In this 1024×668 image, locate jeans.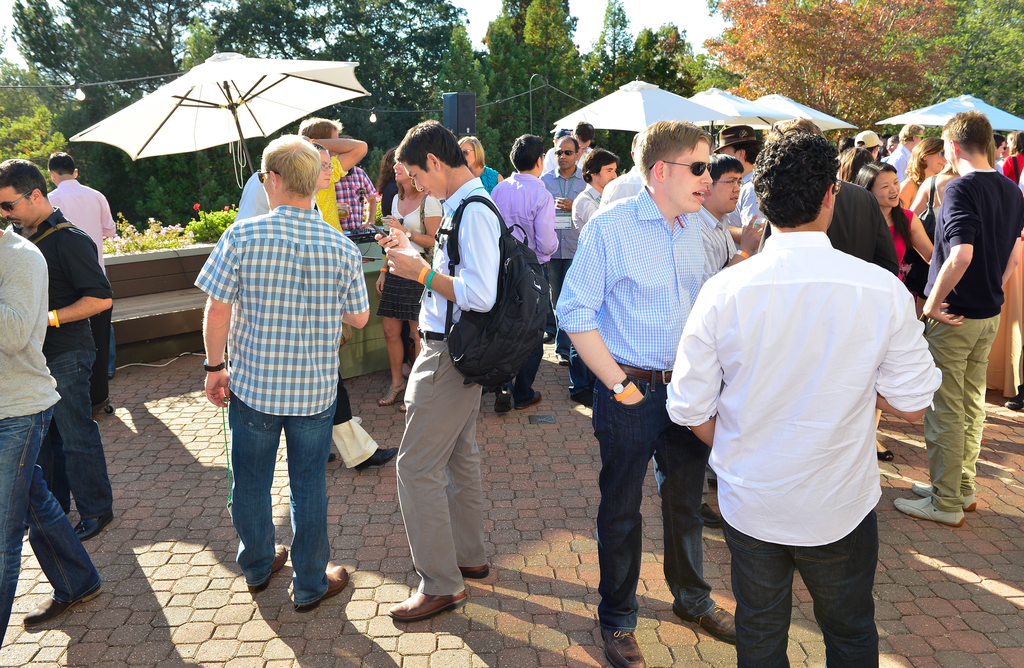
Bounding box: <box>543,257,573,310</box>.
